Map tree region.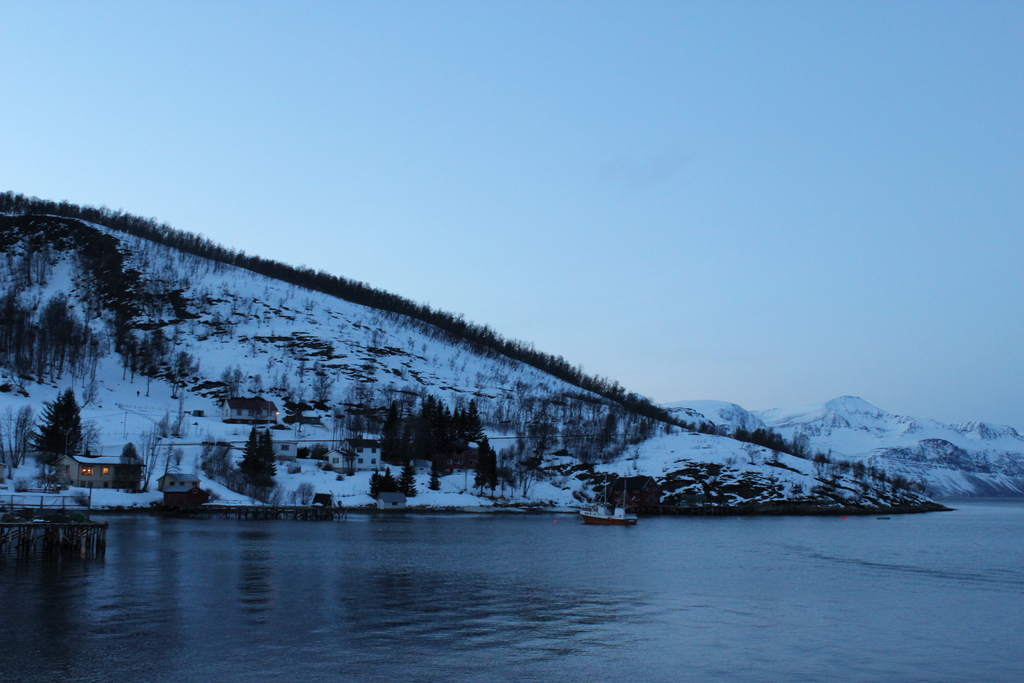
Mapped to Rect(380, 467, 399, 493).
